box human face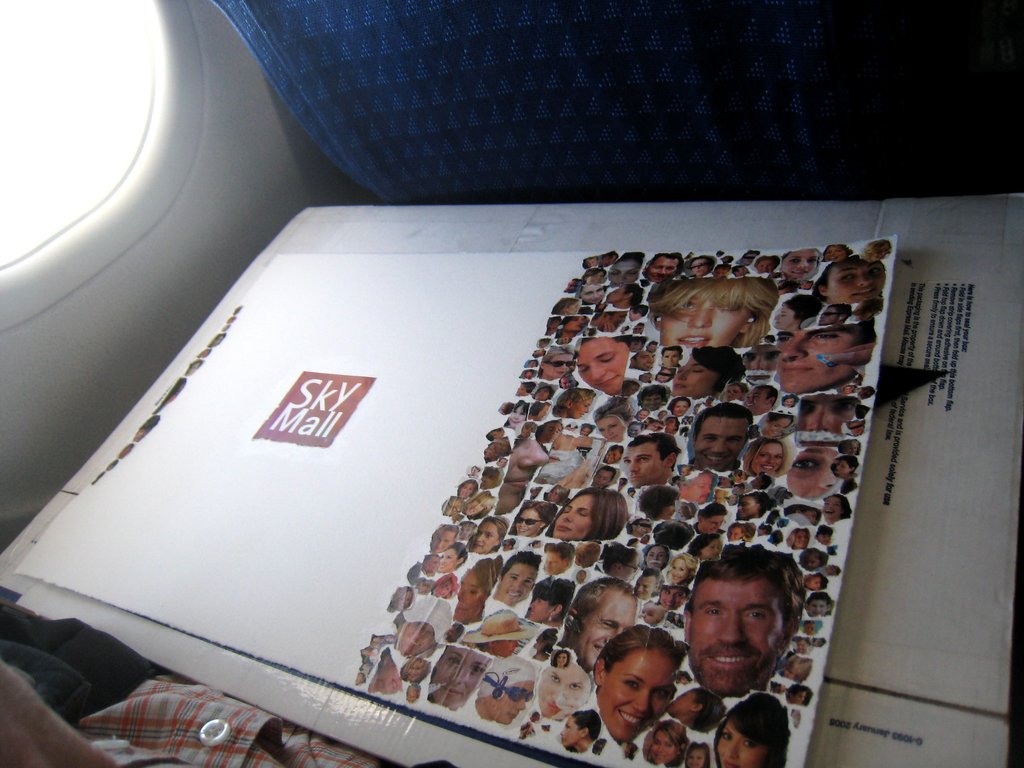
l=366, t=652, r=402, b=694
